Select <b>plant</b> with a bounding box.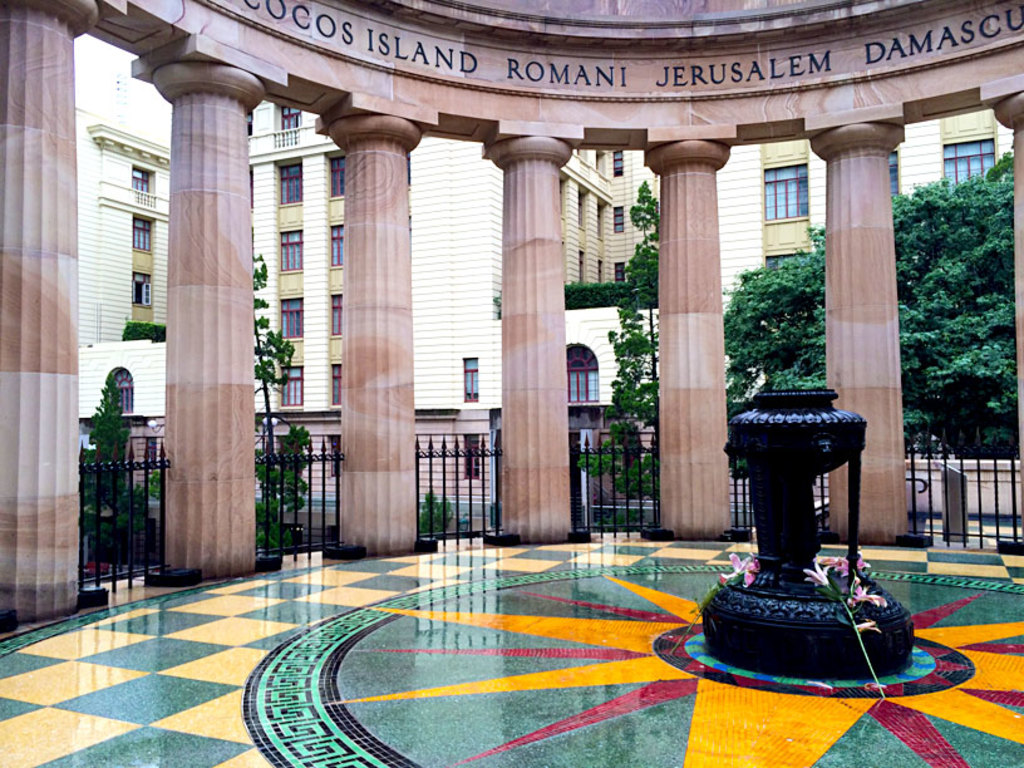
bbox=(419, 492, 457, 530).
